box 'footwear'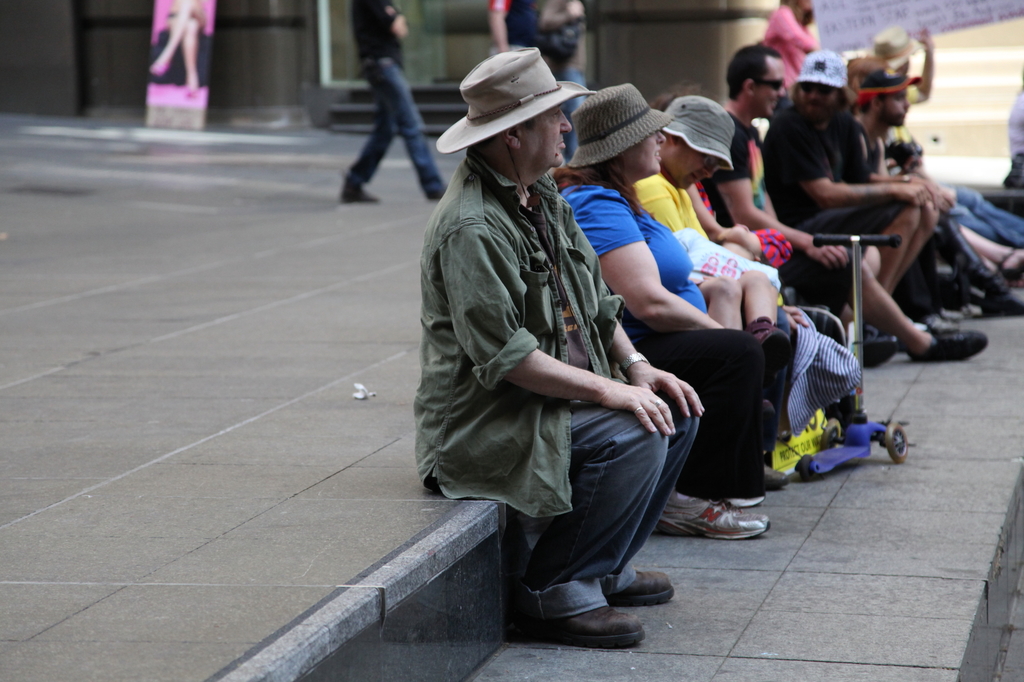
[left=763, top=461, right=787, bottom=489]
